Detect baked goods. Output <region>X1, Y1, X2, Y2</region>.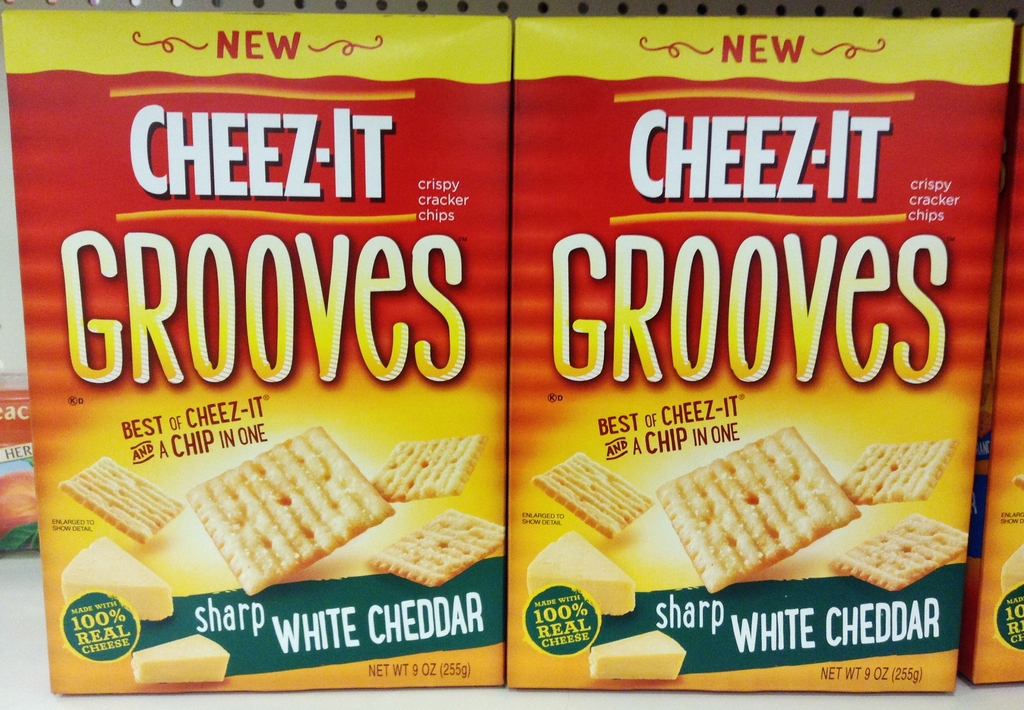
<region>838, 438, 960, 499</region>.
